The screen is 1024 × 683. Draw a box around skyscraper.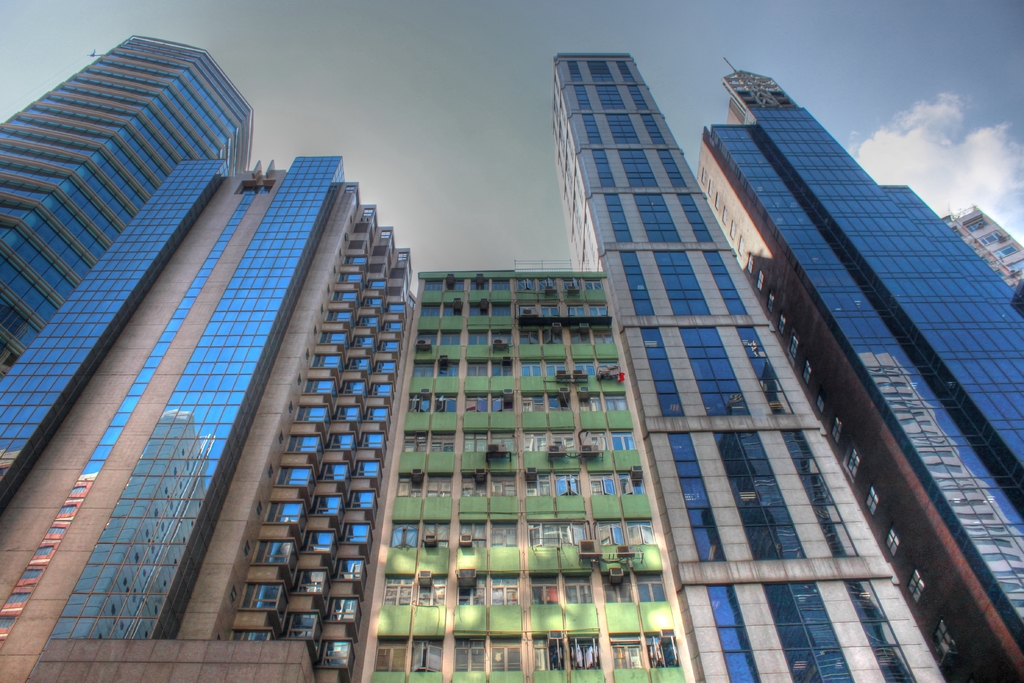
pyautogui.locateOnScreen(943, 208, 1023, 308).
